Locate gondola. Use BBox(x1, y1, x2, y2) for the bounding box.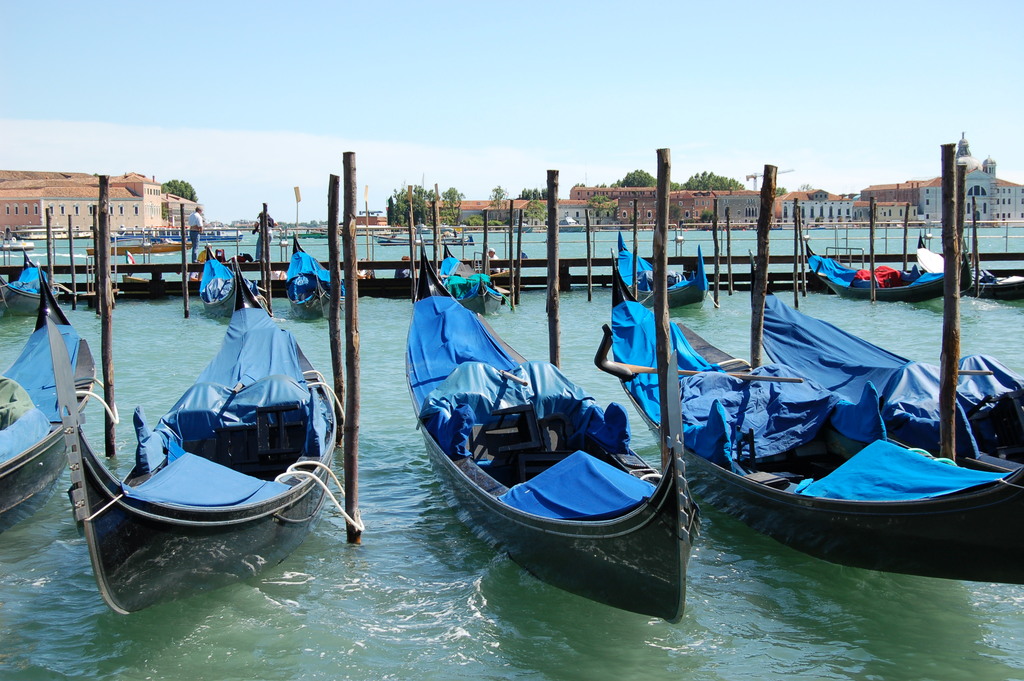
BBox(287, 235, 342, 319).
